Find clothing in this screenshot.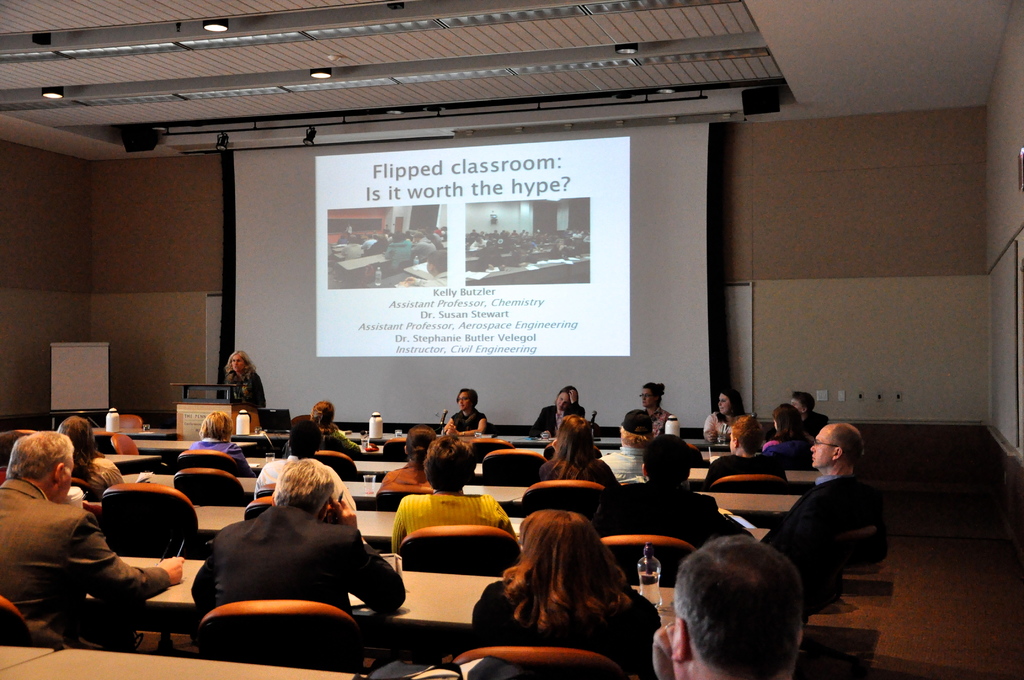
The bounding box for clothing is <bbox>596, 442, 655, 475</bbox>.
